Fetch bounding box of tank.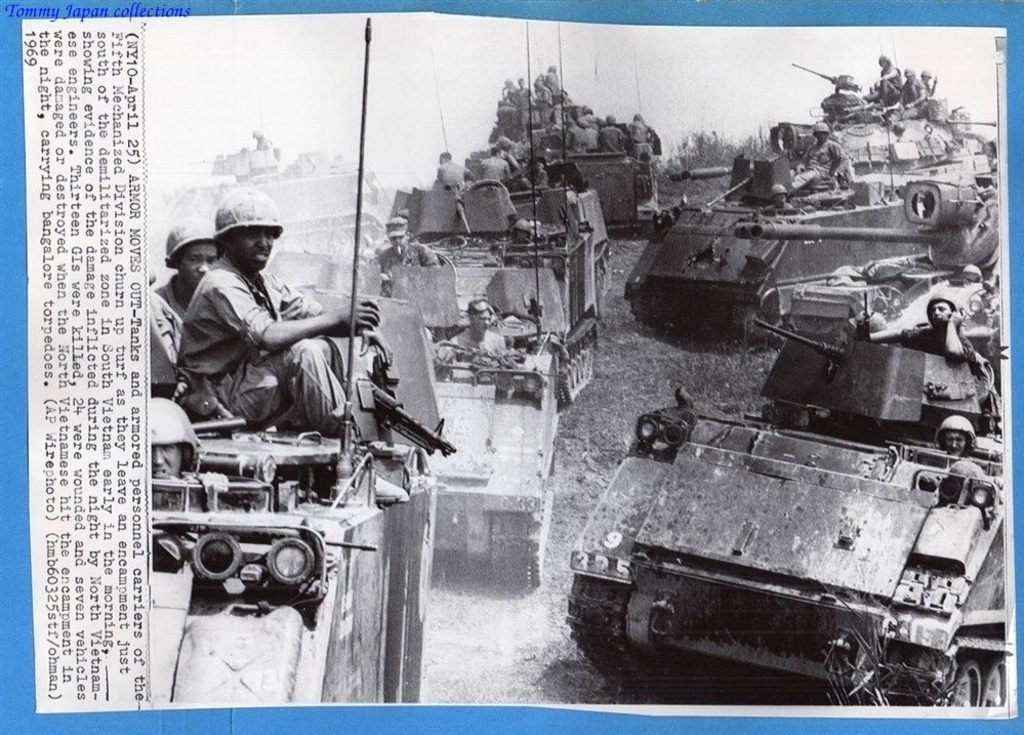
Bbox: detection(159, 146, 381, 255).
